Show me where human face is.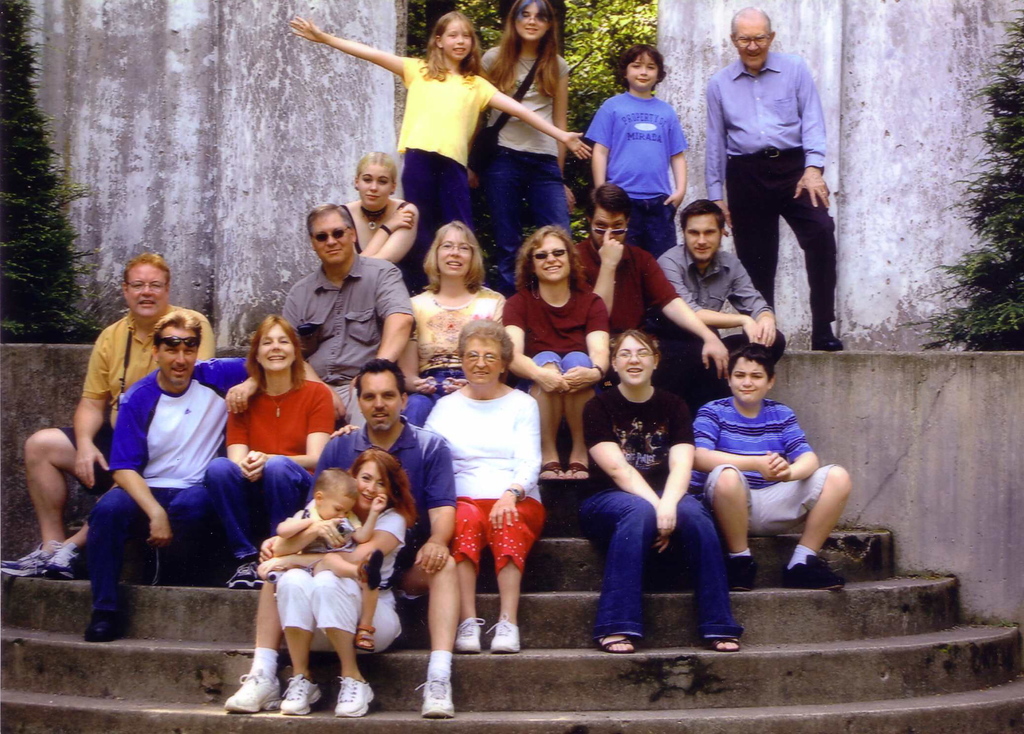
human face is at pyautogui.locateOnScreen(354, 373, 404, 436).
